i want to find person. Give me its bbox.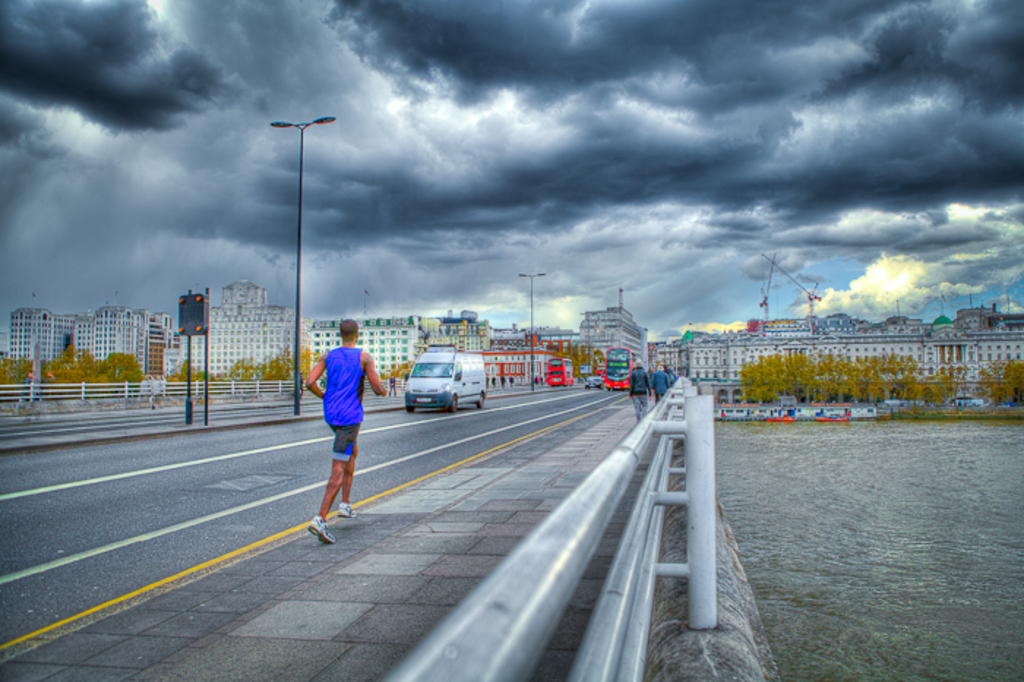
303/300/376/550.
